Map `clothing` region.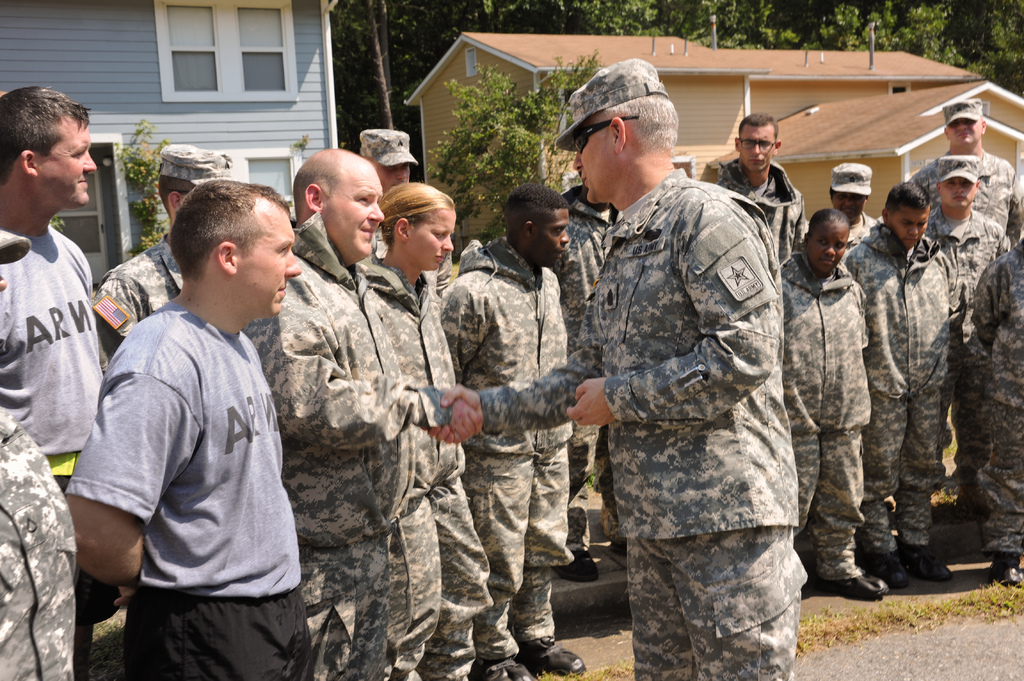
Mapped to [left=239, top=200, right=449, bottom=680].
